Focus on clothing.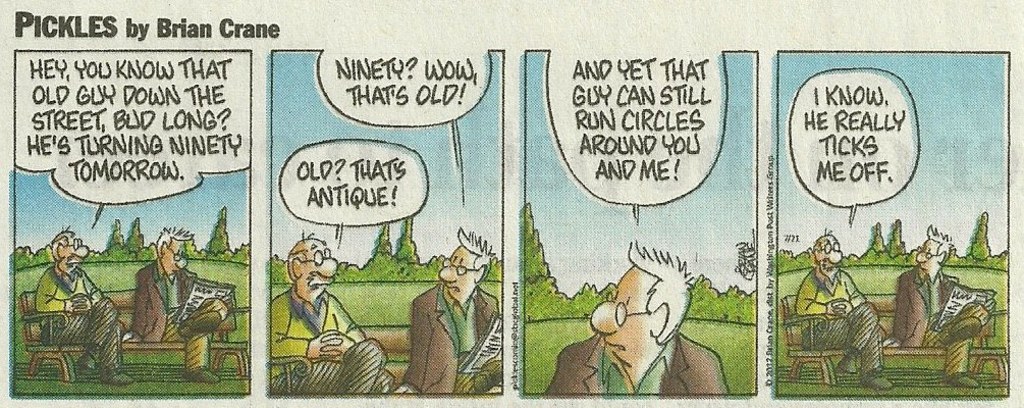
Focused at (x1=34, y1=264, x2=120, y2=370).
